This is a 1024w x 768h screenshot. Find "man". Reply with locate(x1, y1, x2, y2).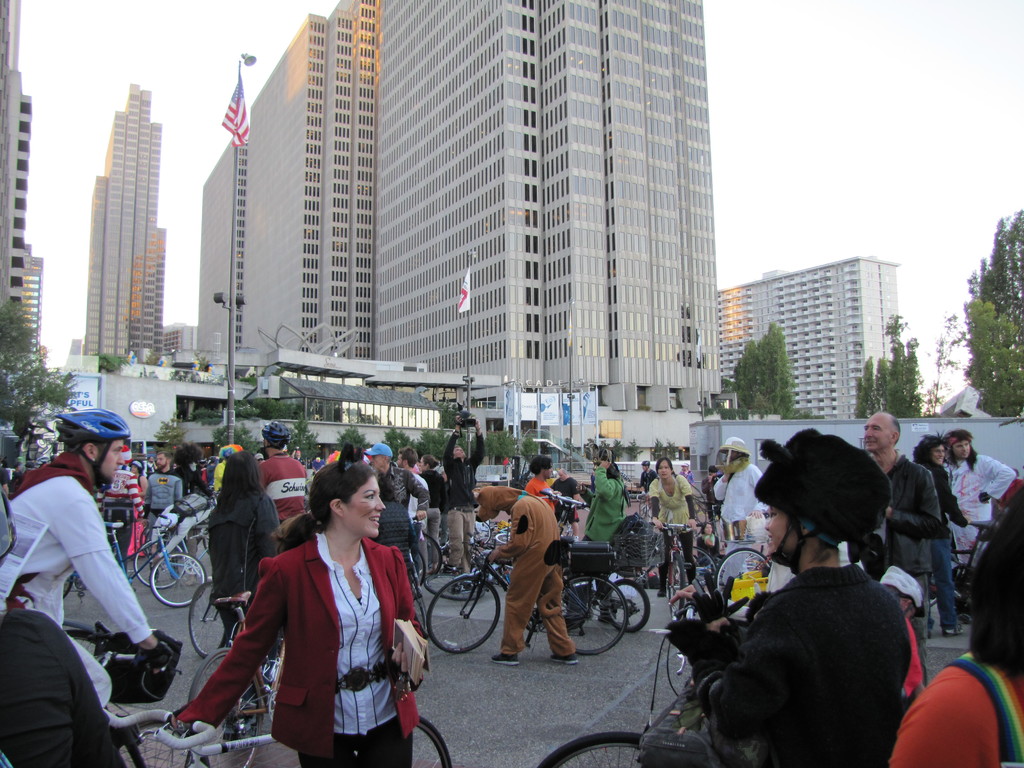
locate(944, 431, 1018, 576).
